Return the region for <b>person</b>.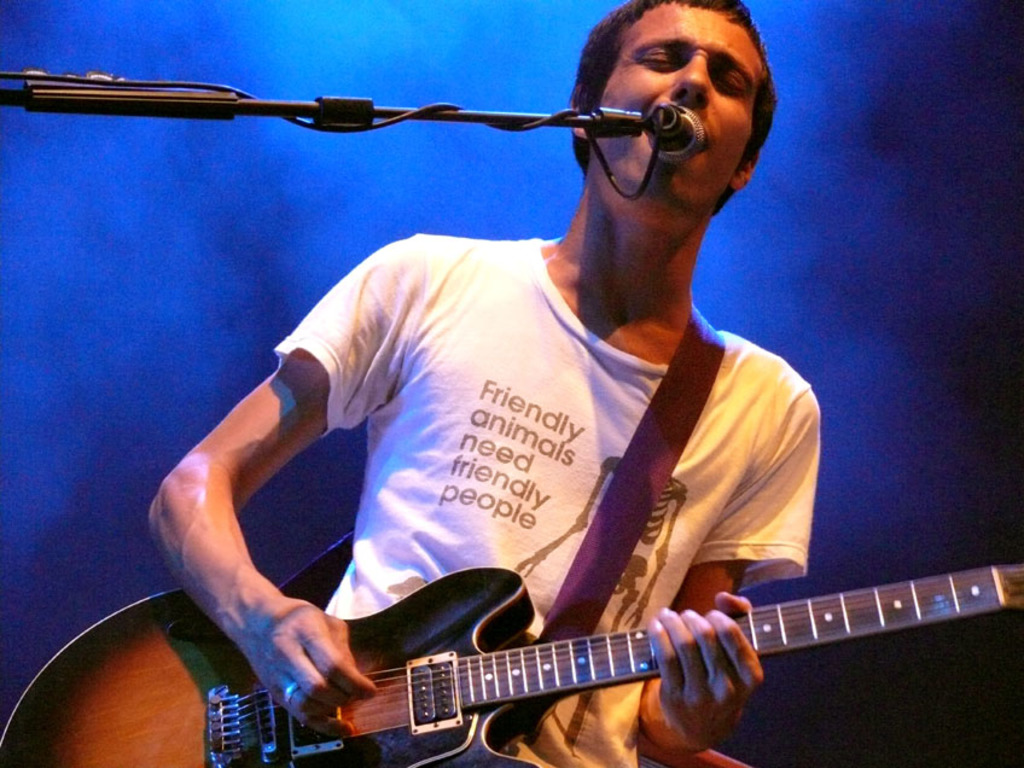
<region>145, 0, 827, 767</region>.
